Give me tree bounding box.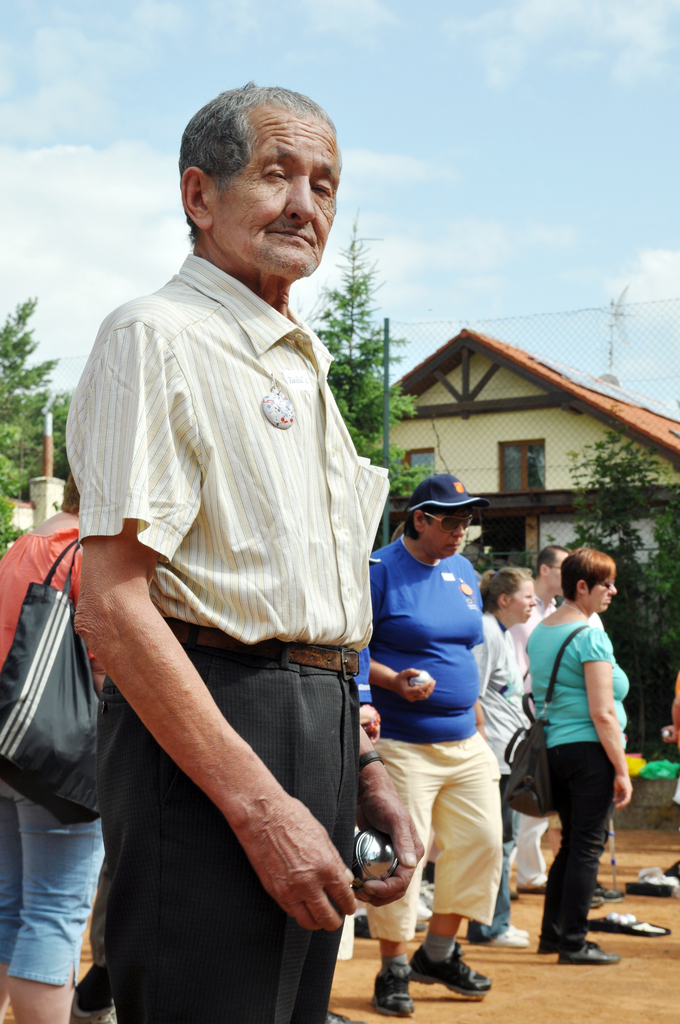
detection(0, 290, 85, 500).
